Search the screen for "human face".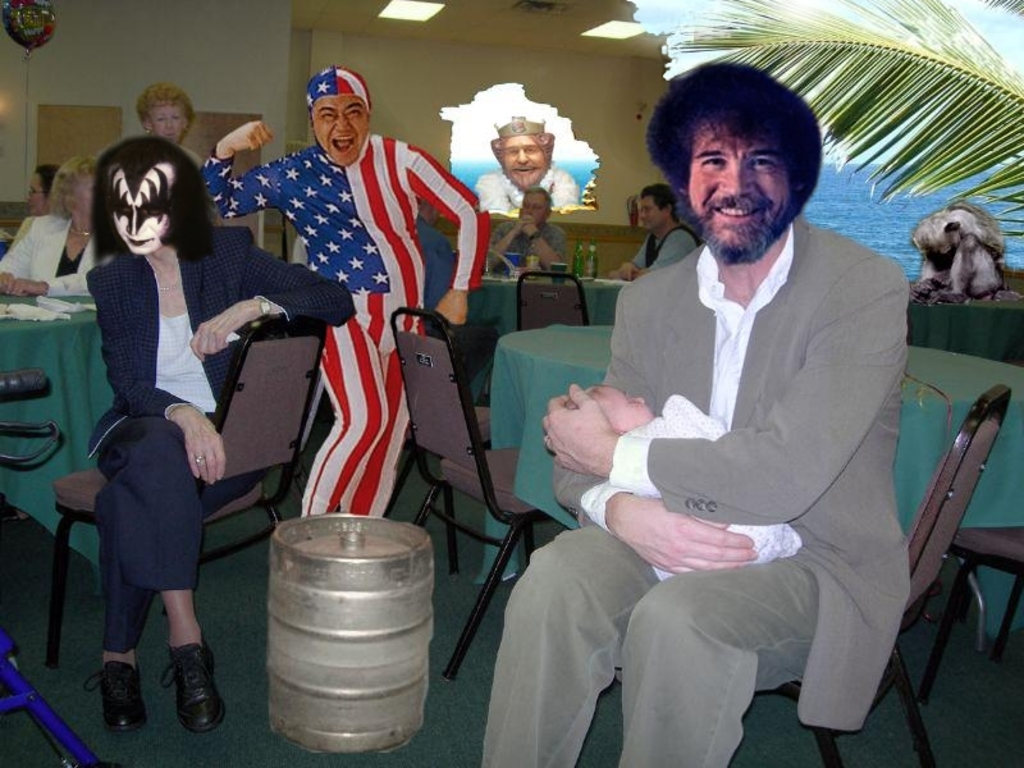
Found at left=73, top=178, right=99, bottom=230.
